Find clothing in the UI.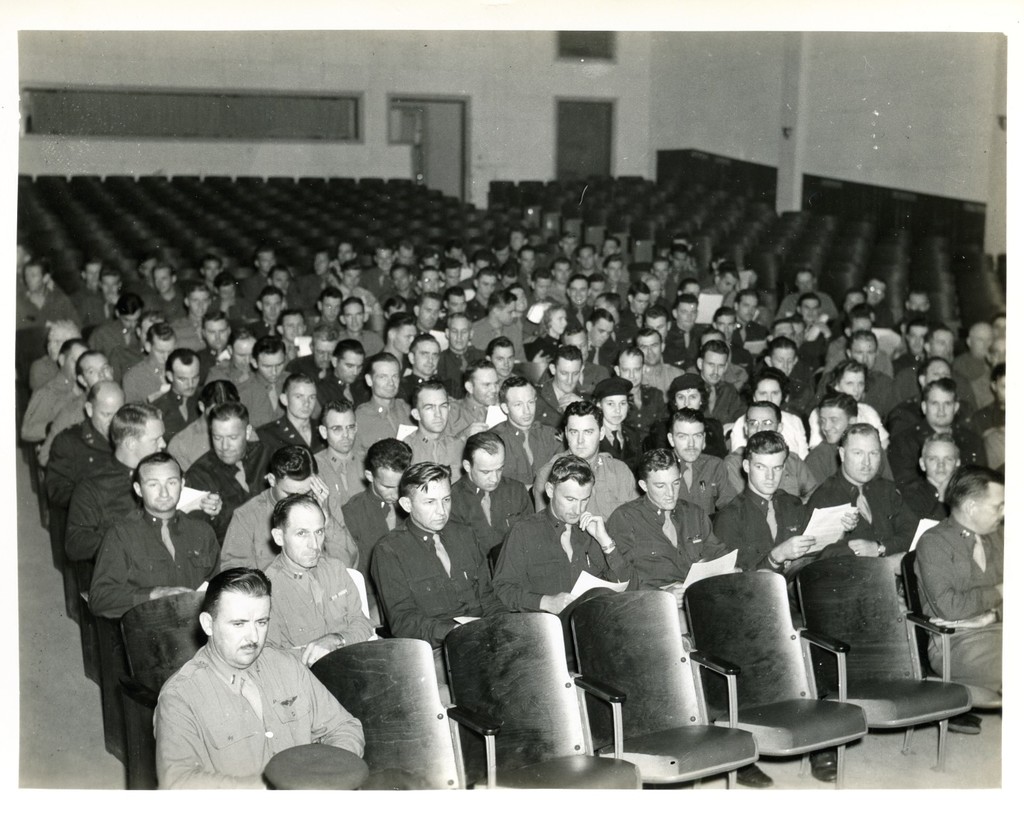
UI element at <box>644,442,725,520</box>.
